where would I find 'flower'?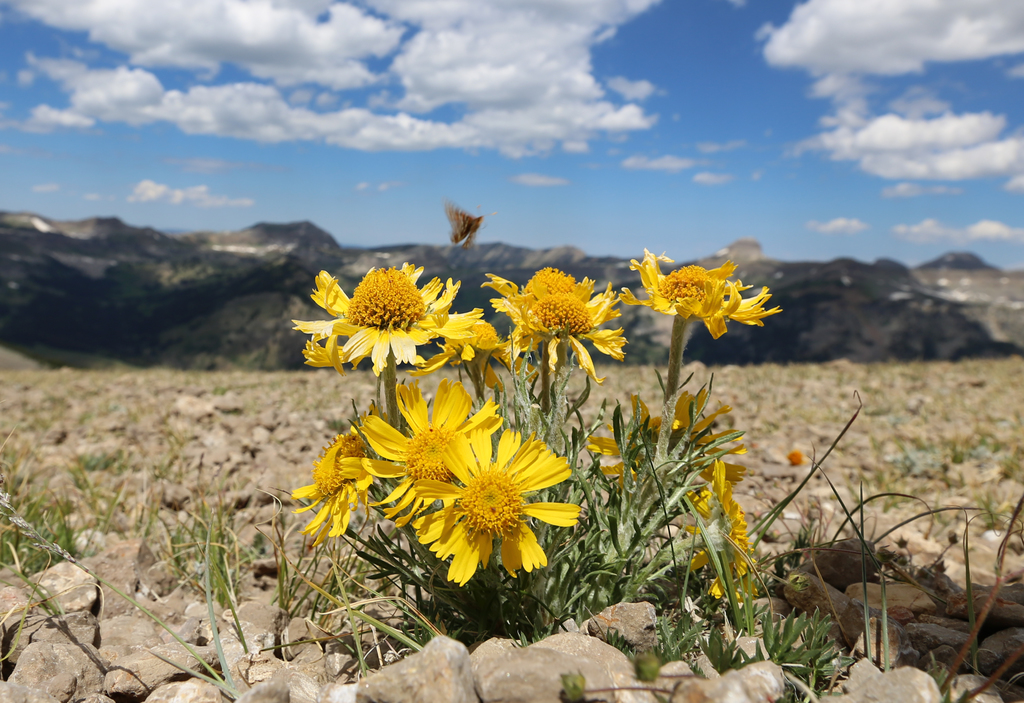
At box=[346, 369, 509, 524].
